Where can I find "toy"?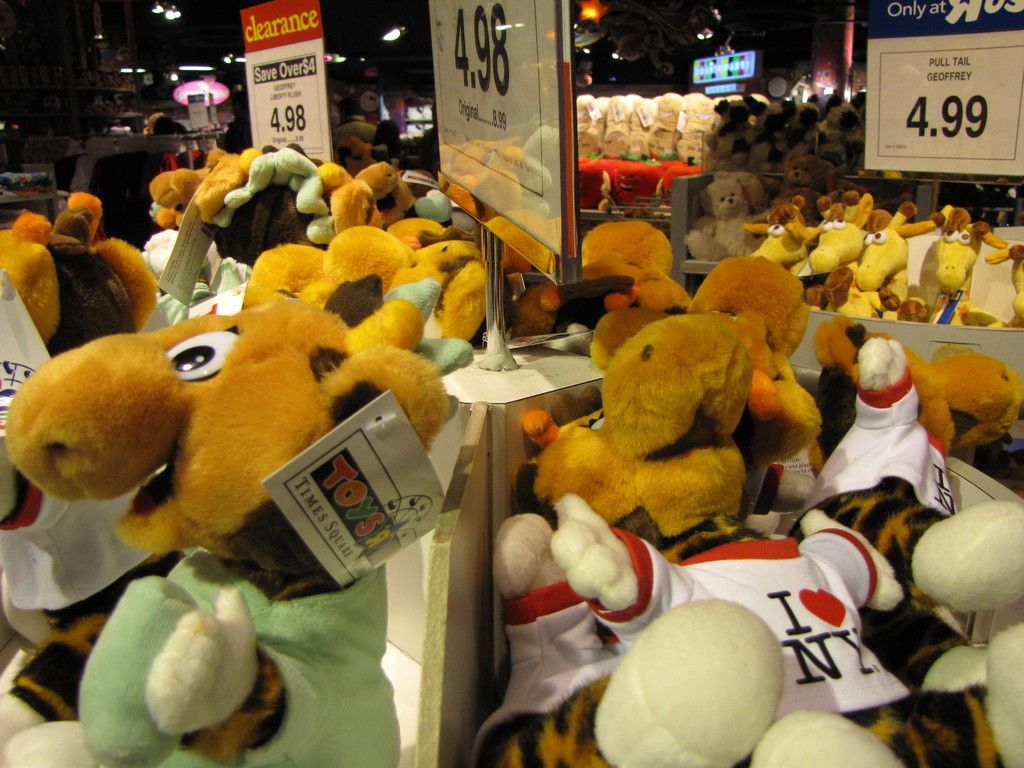
You can find it at (812, 317, 1022, 454).
